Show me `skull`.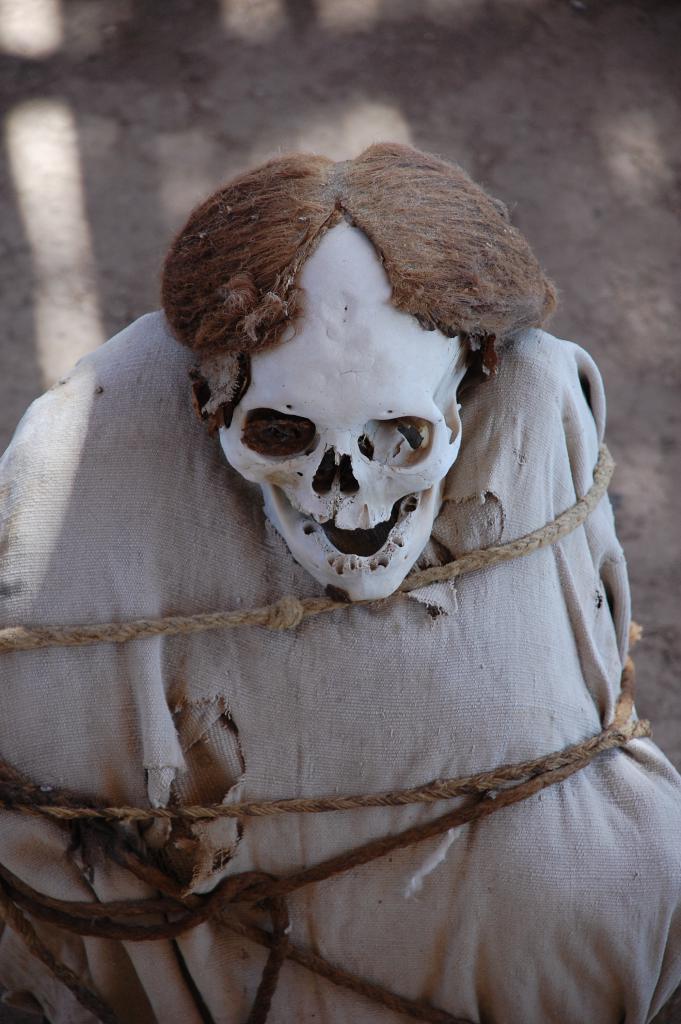
`skull` is here: (215, 216, 467, 600).
